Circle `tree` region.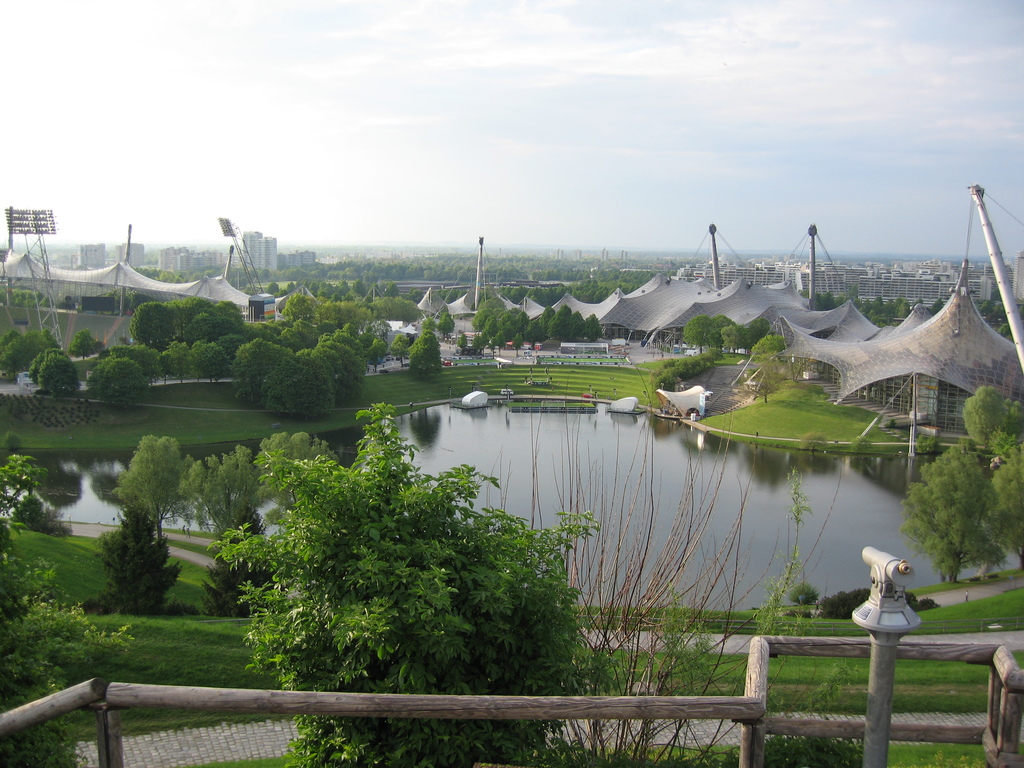
Region: [753,330,786,368].
